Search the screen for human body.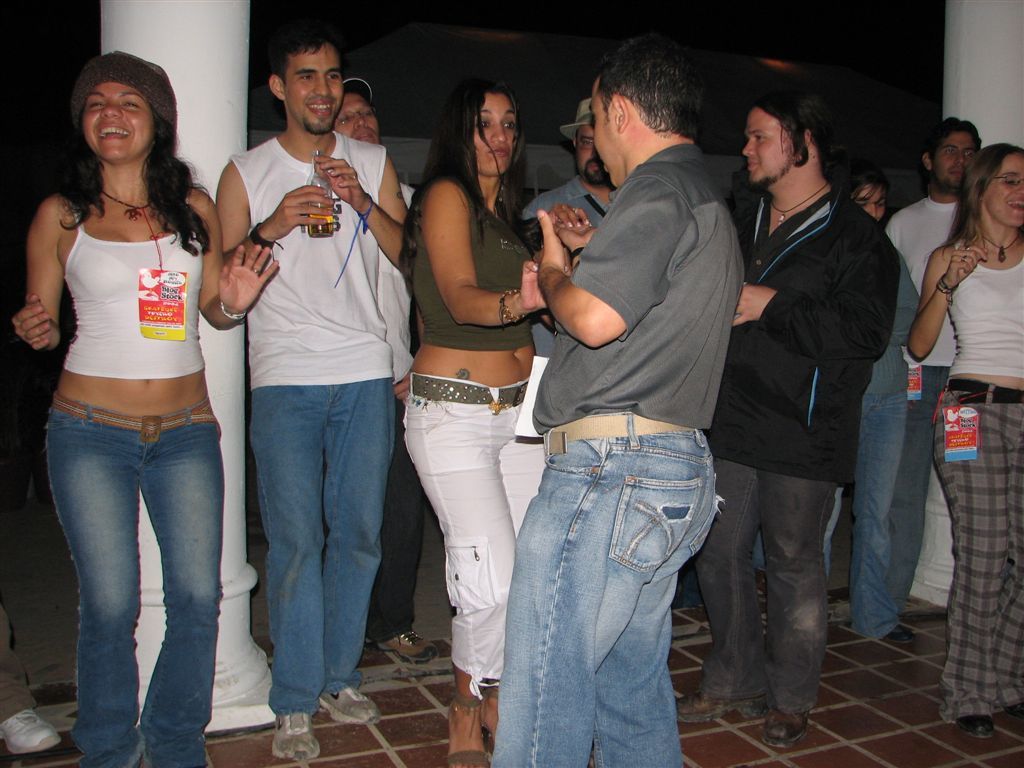
Found at [x1=330, y1=63, x2=437, y2=669].
